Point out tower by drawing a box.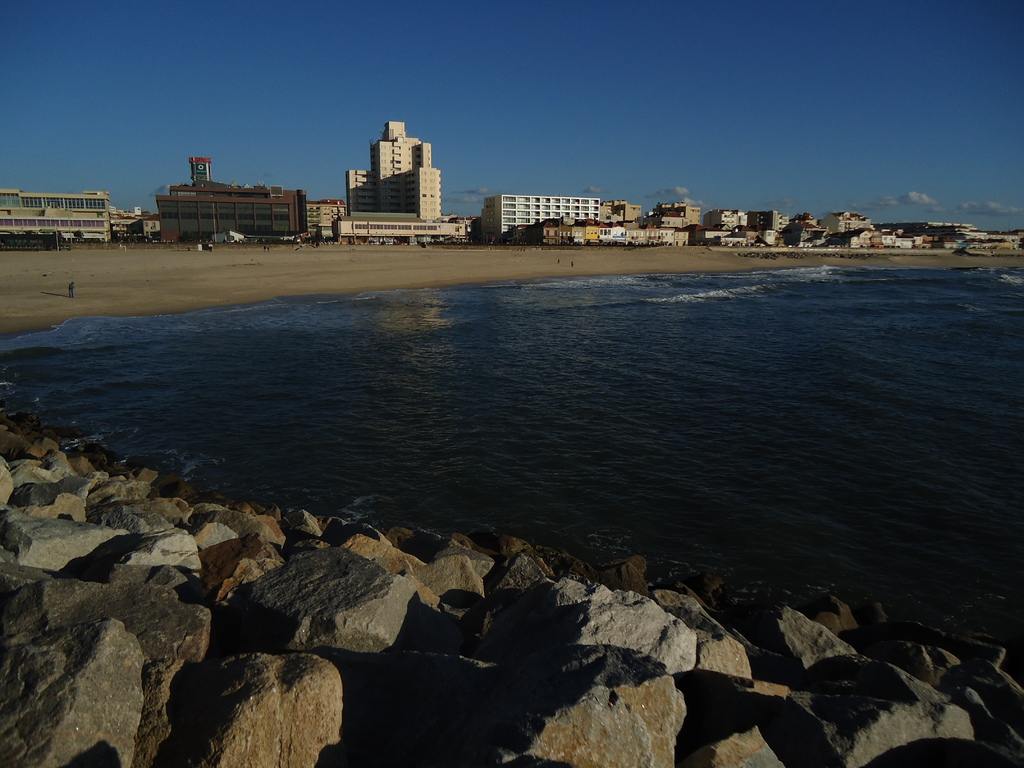
l=342, t=119, r=439, b=222.
